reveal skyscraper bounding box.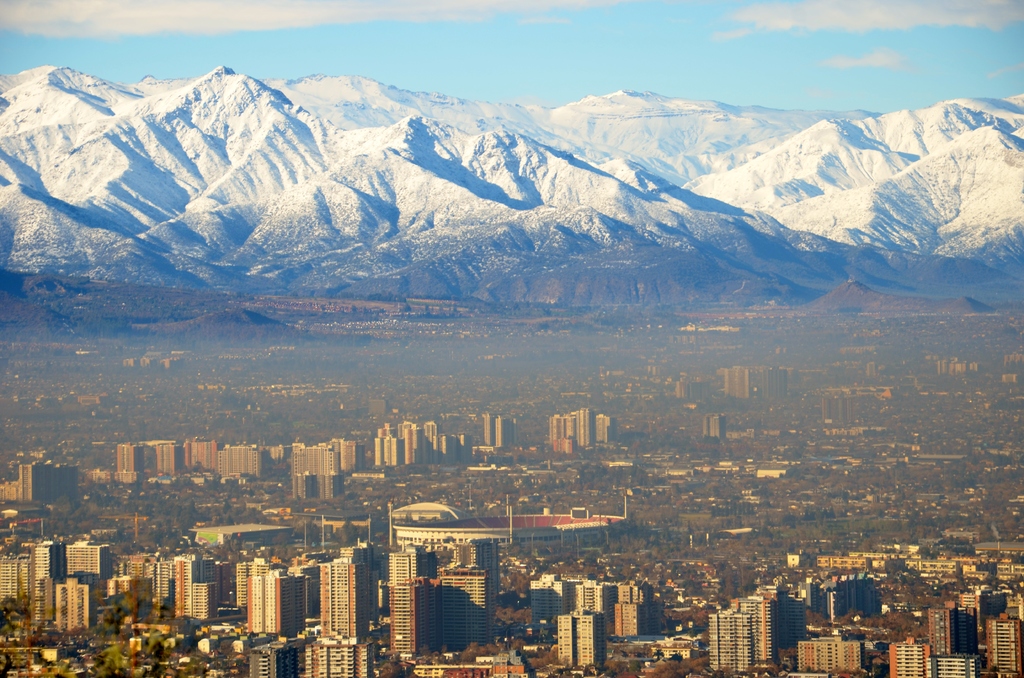
Revealed: [793, 634, 862, 676].
